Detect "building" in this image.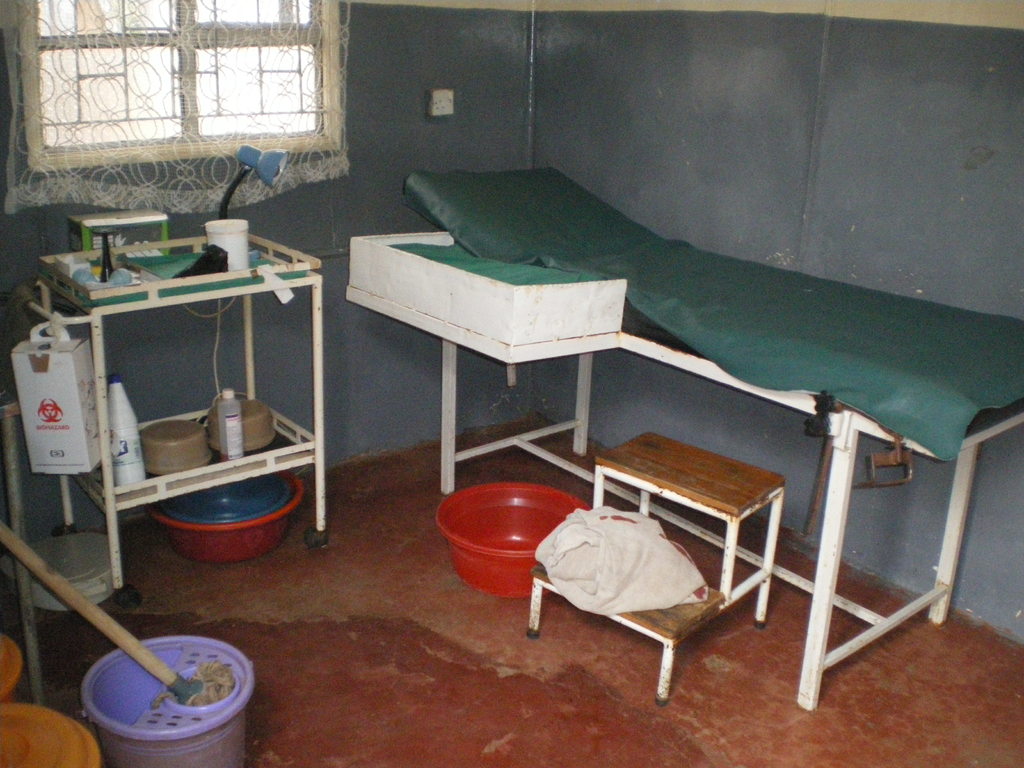
Detection: (left=0, top=0, right=1023, bottom=767).
